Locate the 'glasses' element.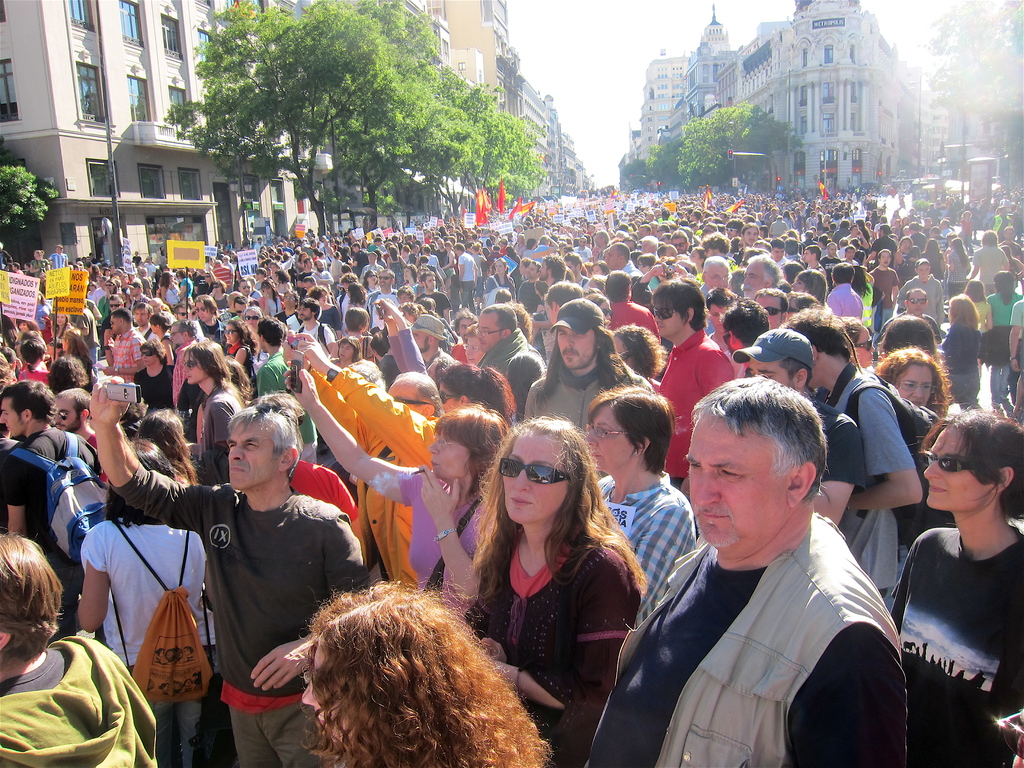
Element bbox: rect(474, 324, 516, 339).
